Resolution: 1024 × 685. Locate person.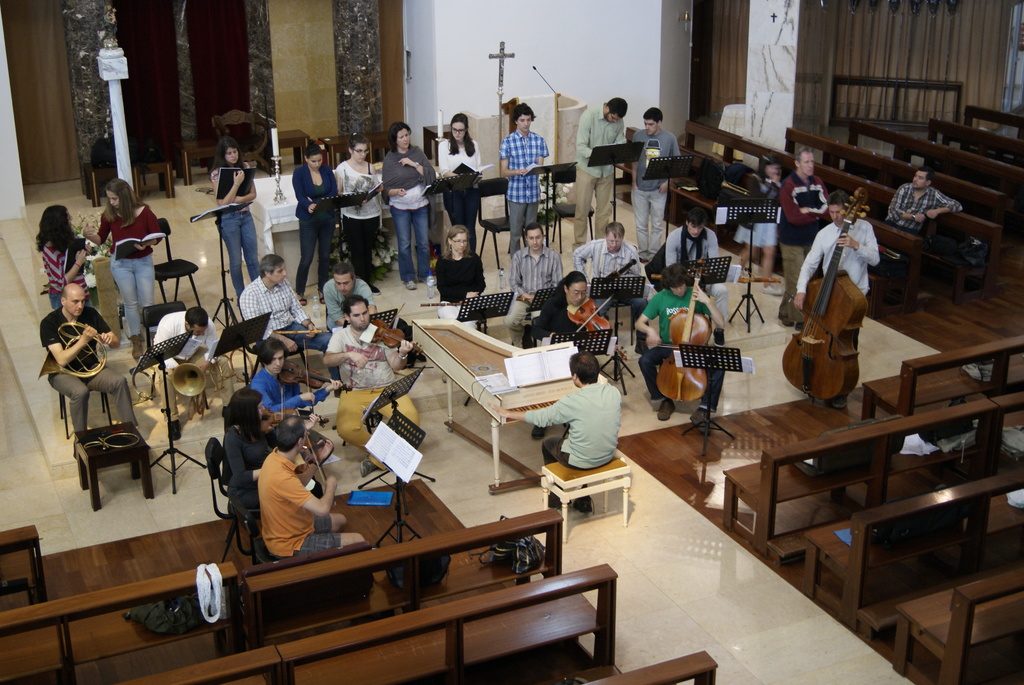
{"x1": 36, "y1": 276, "x2": 144, "y2": 436}.
